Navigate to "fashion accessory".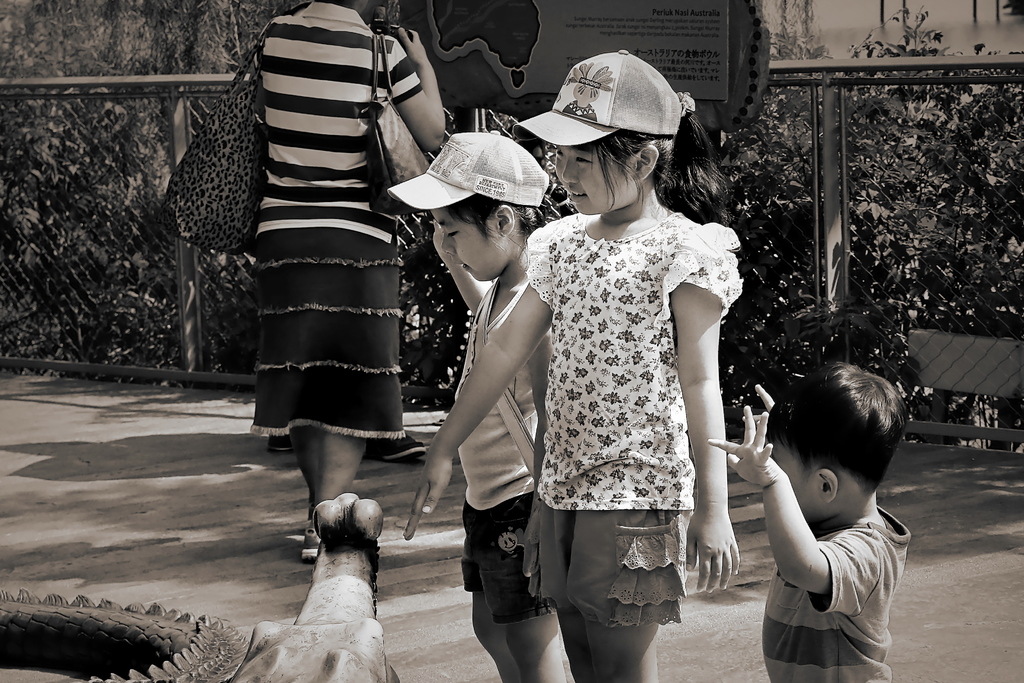
Navigation target: left=387, top=130, right=551, bottom=214.
